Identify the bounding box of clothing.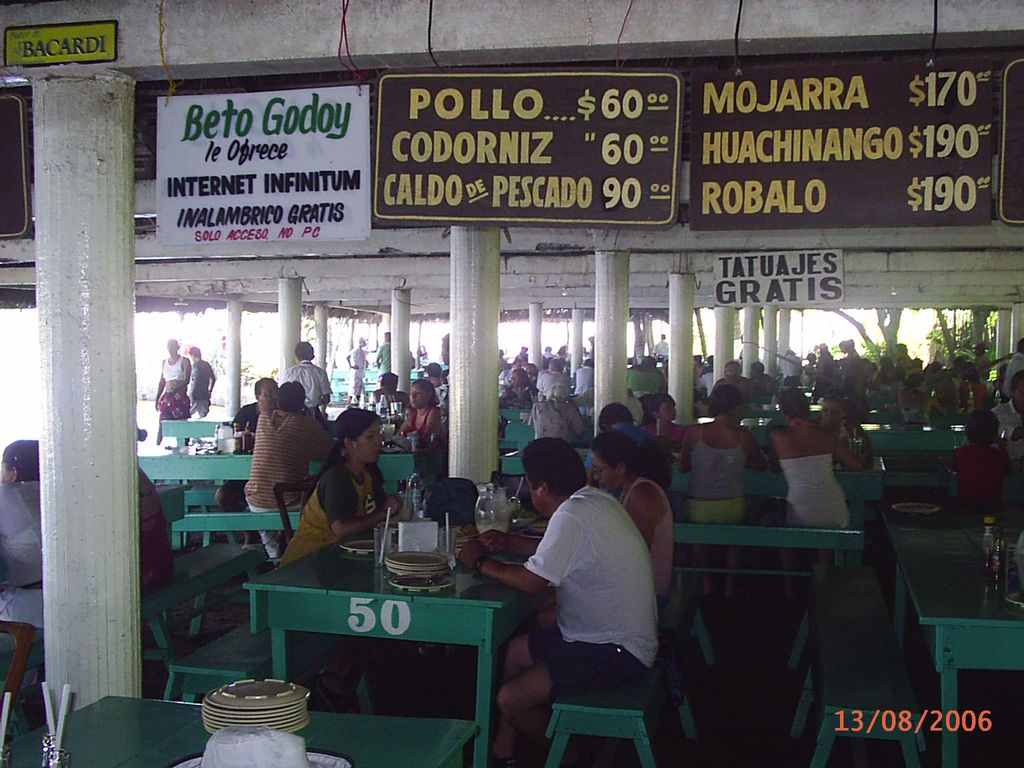
<region>127, 465, 174, 591</region>.
